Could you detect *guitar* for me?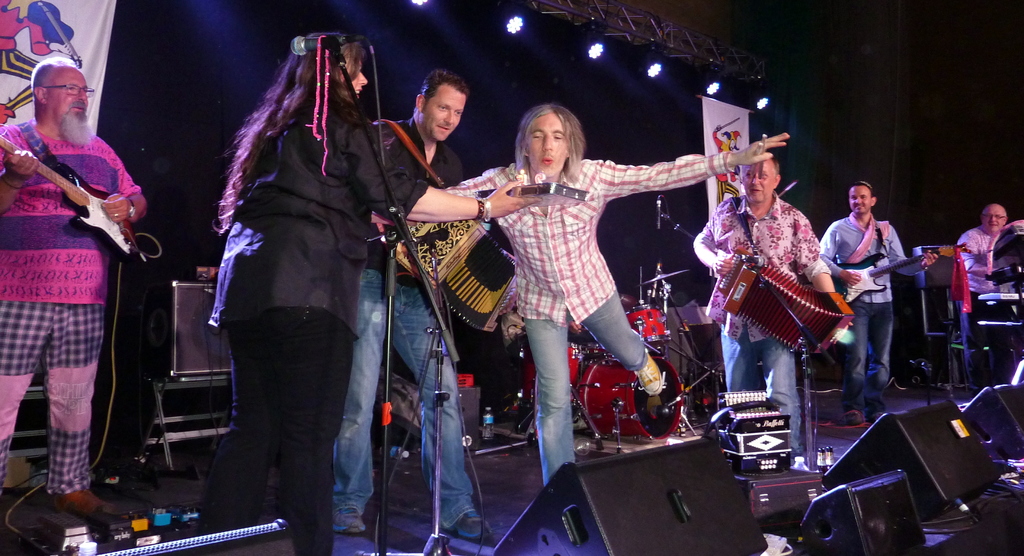
Detection result: {"left": 0, "top": 129, "right": 140, "bottom": 262}.
